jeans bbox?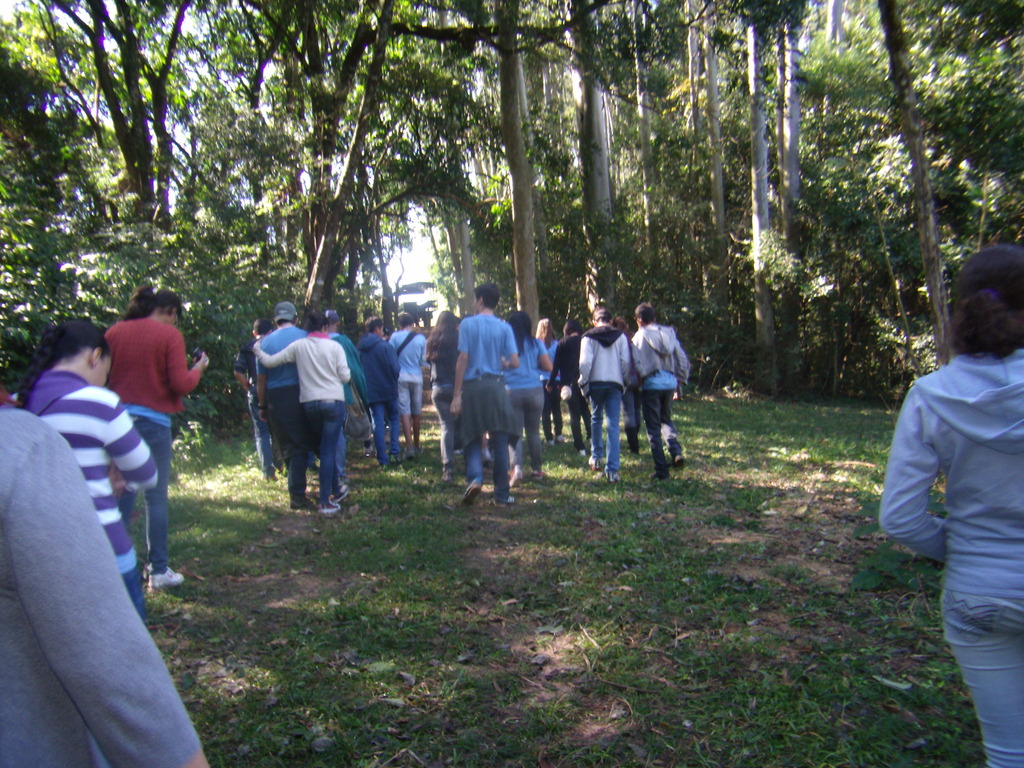
[546,387,566,439]
